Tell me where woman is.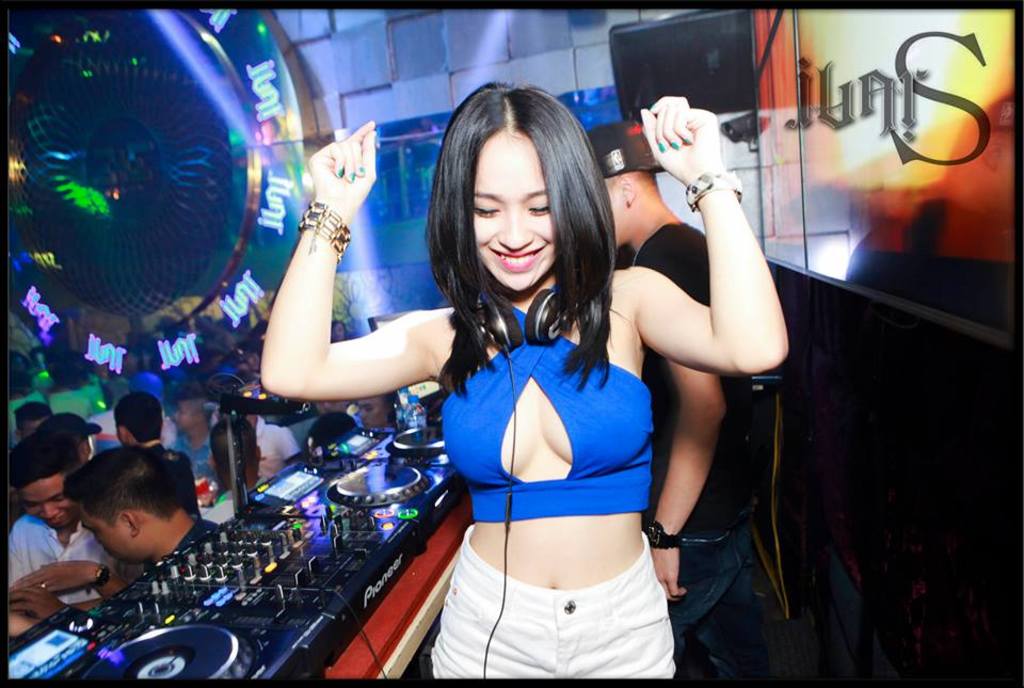
woman is at bbox(260, 81, 791, 676).
